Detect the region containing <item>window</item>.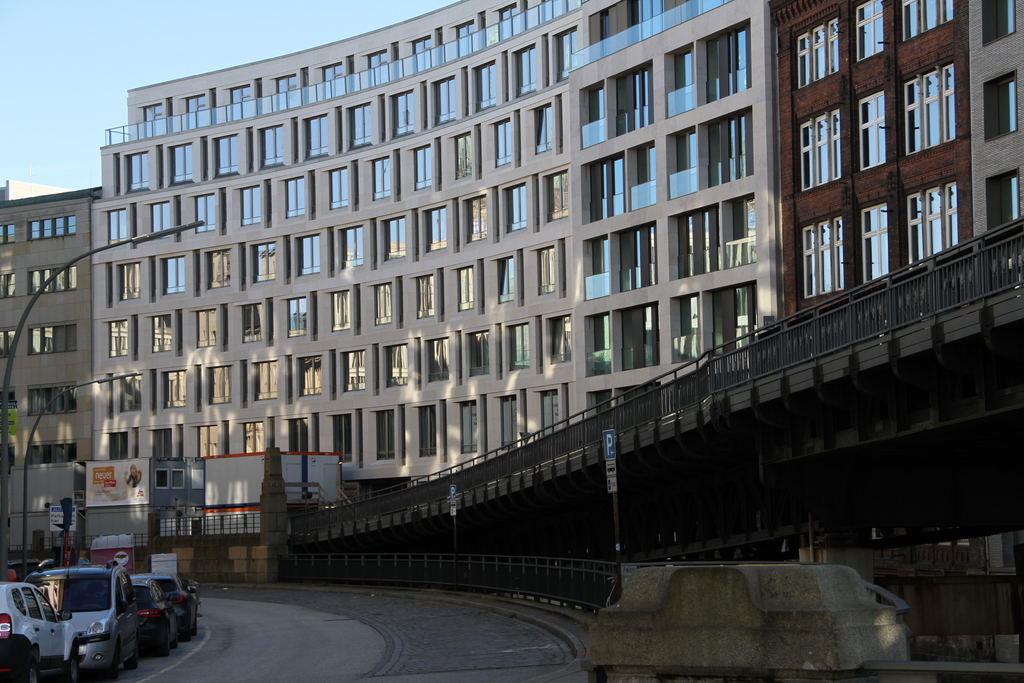
bbox=(857, 91, 886, 170).
